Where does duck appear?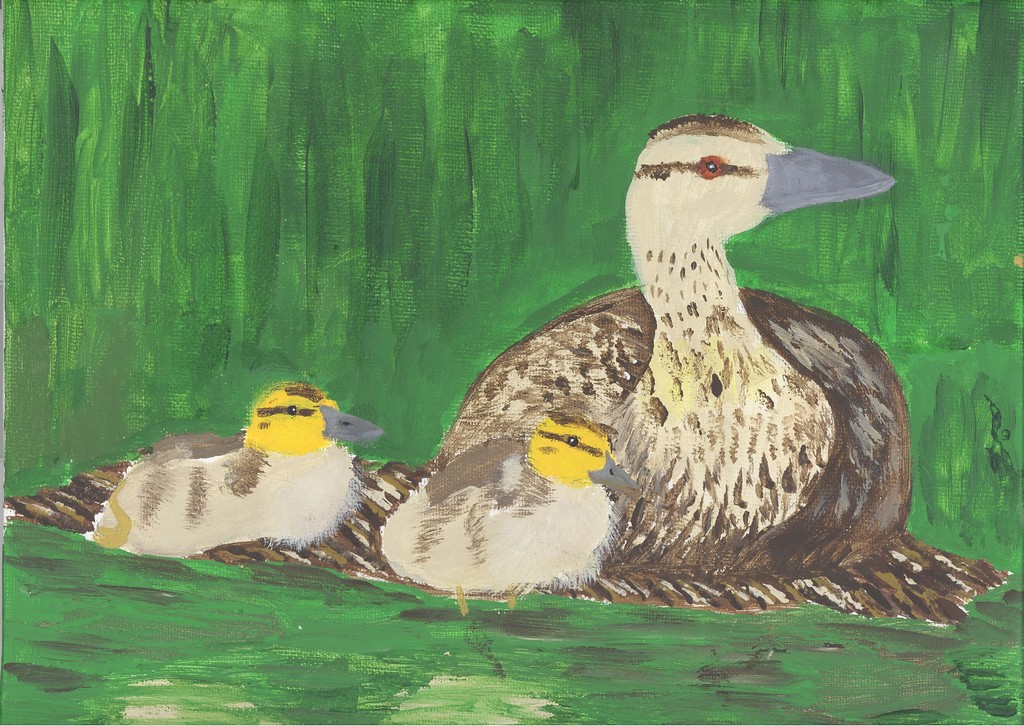
Appears at left=374, top=408, right=638, bottom=625.
